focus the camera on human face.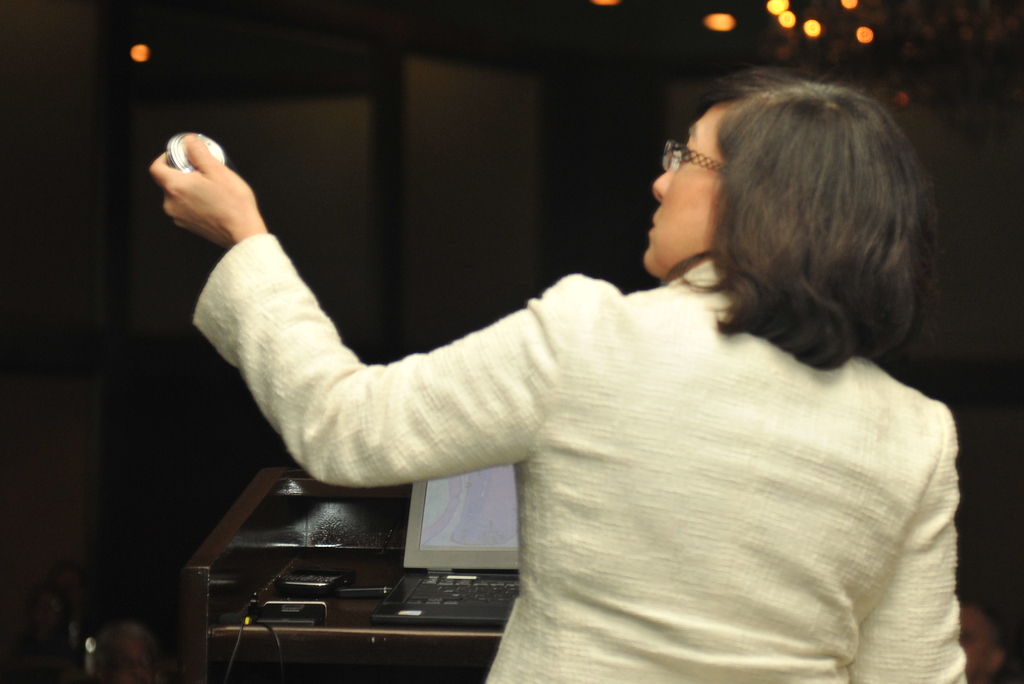
Focus region: {"left": 636, "top": 118, "right": 763, "bottom": 279}.
